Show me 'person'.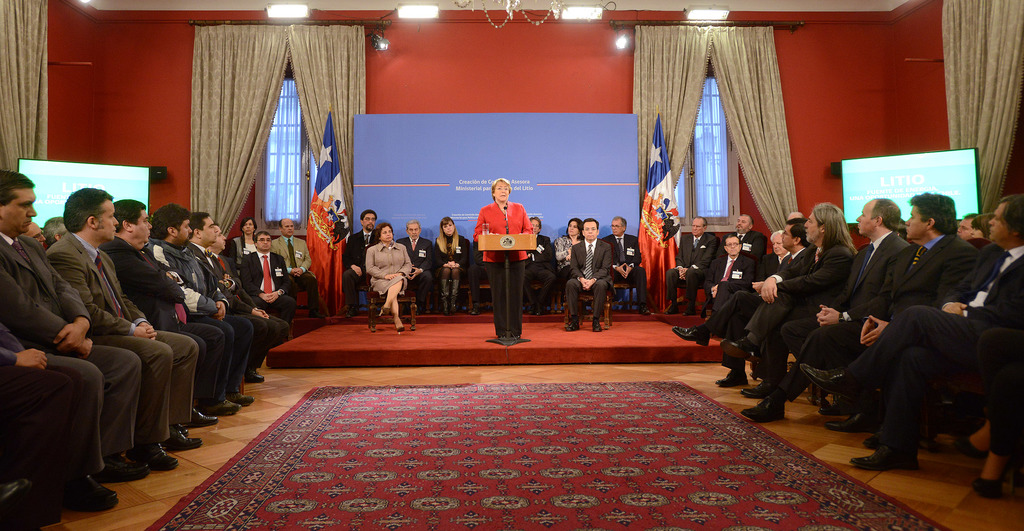
'person' is here: [742,198,911,418].
